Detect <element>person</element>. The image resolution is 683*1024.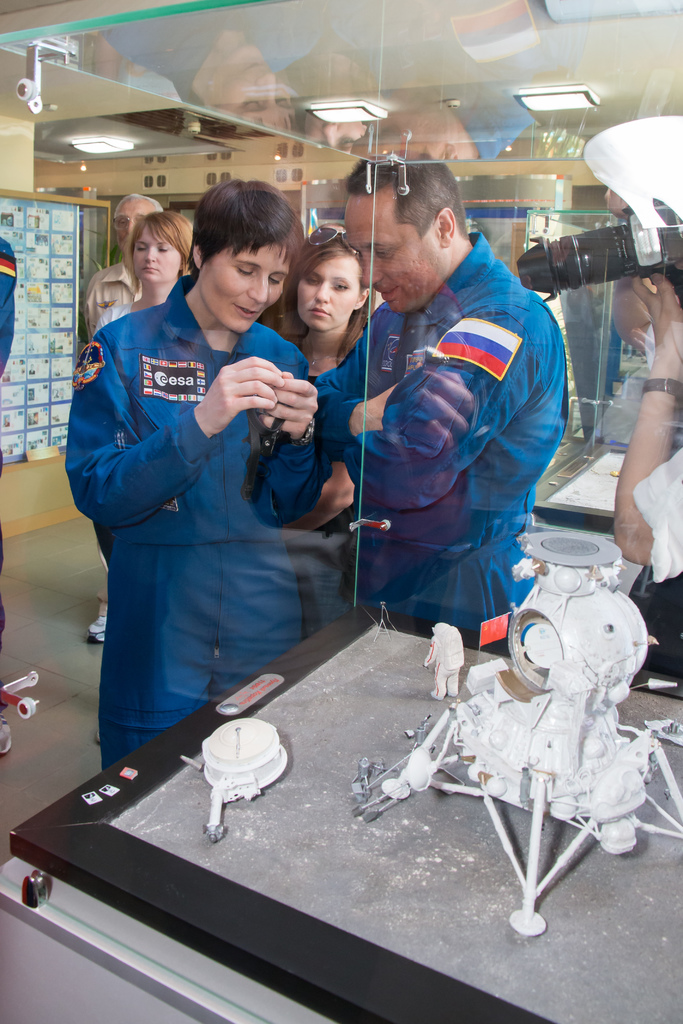
bbox=[340, 152, 579, 706].
